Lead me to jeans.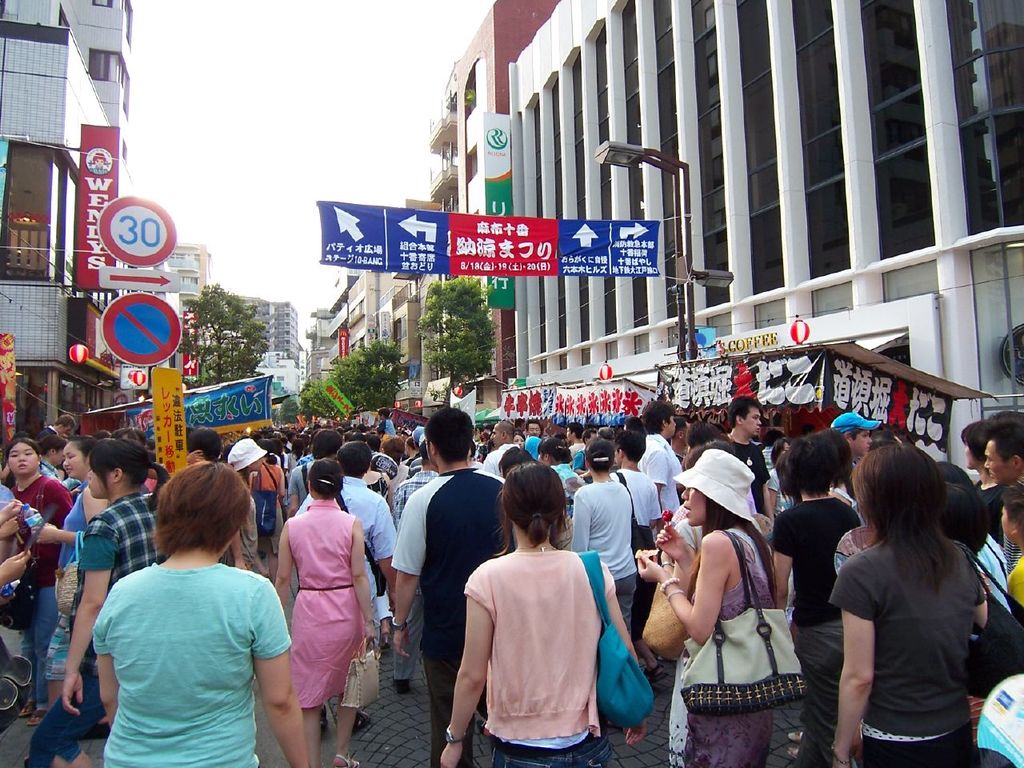
Lead to box=[22, 586, 54, 702].
